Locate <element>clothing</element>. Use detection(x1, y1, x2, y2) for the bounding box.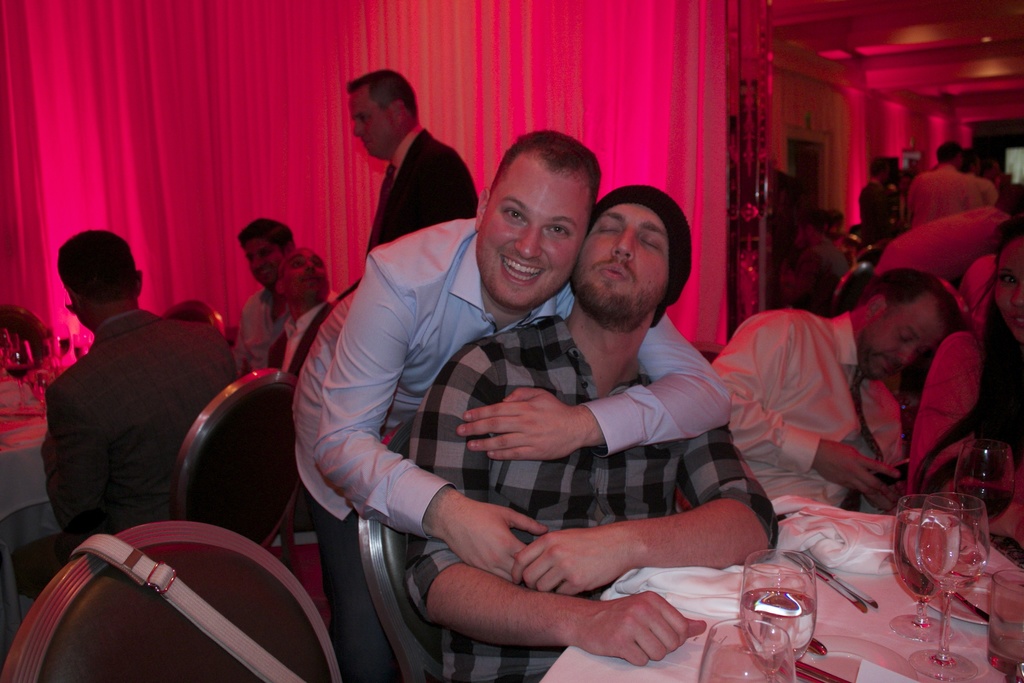
detection(278, 242, 755, 577).
